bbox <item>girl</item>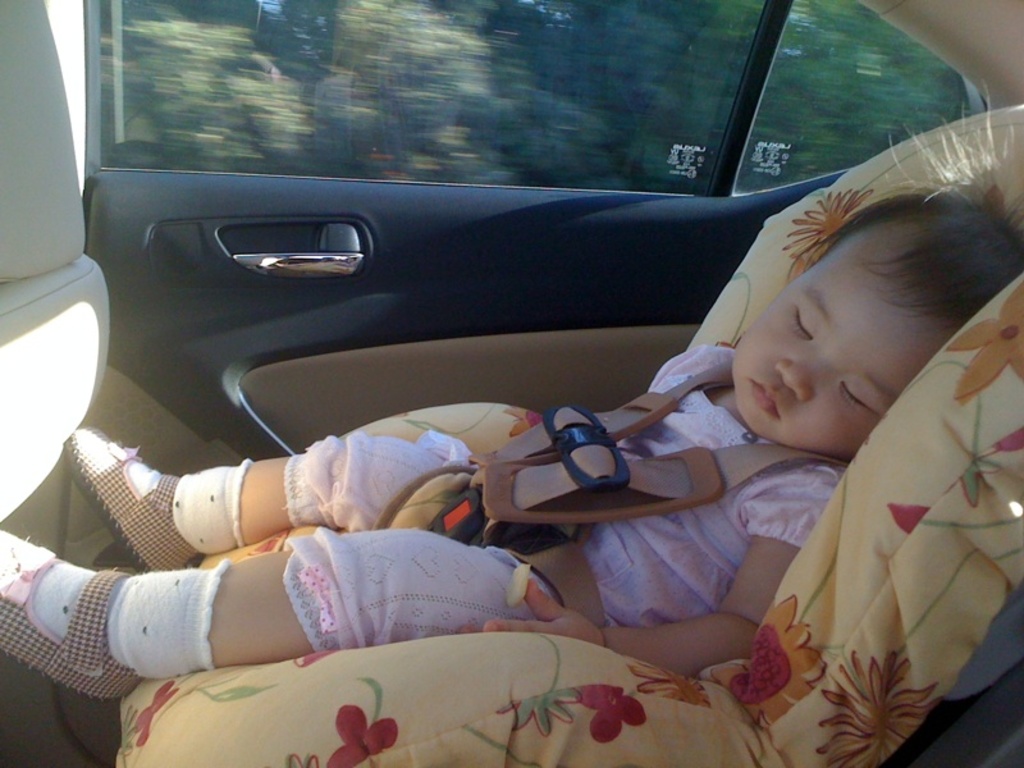
(0, 84, 1023, 699)
